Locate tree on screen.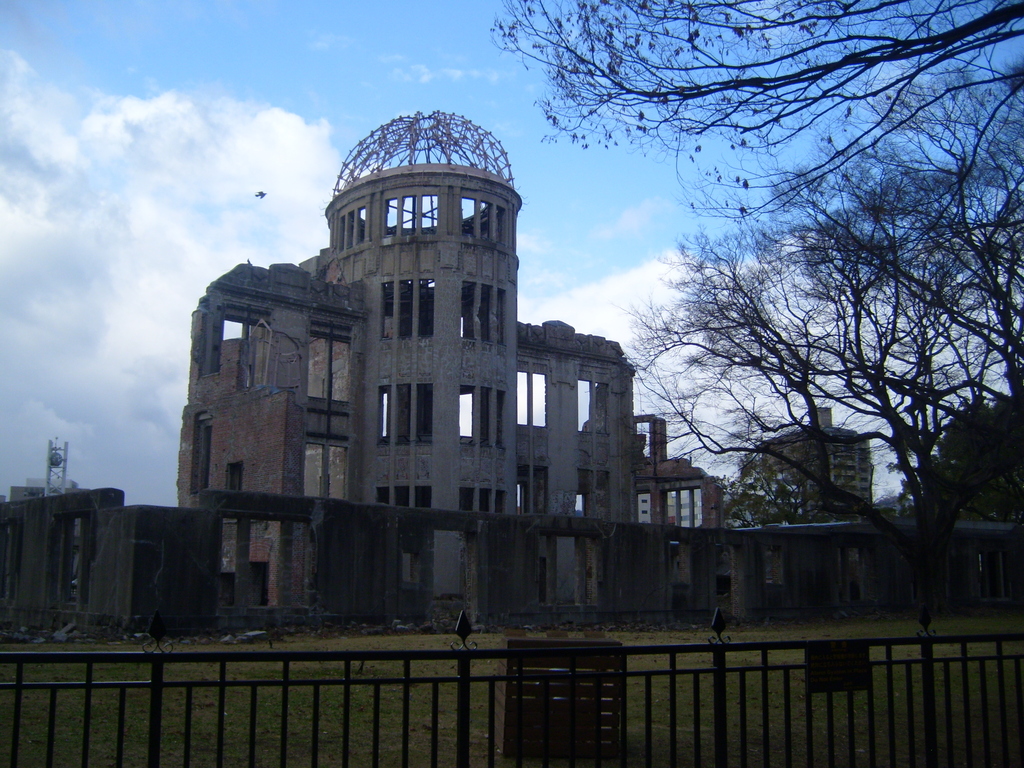
On screen at crop(483, 0, 1023, 399).
